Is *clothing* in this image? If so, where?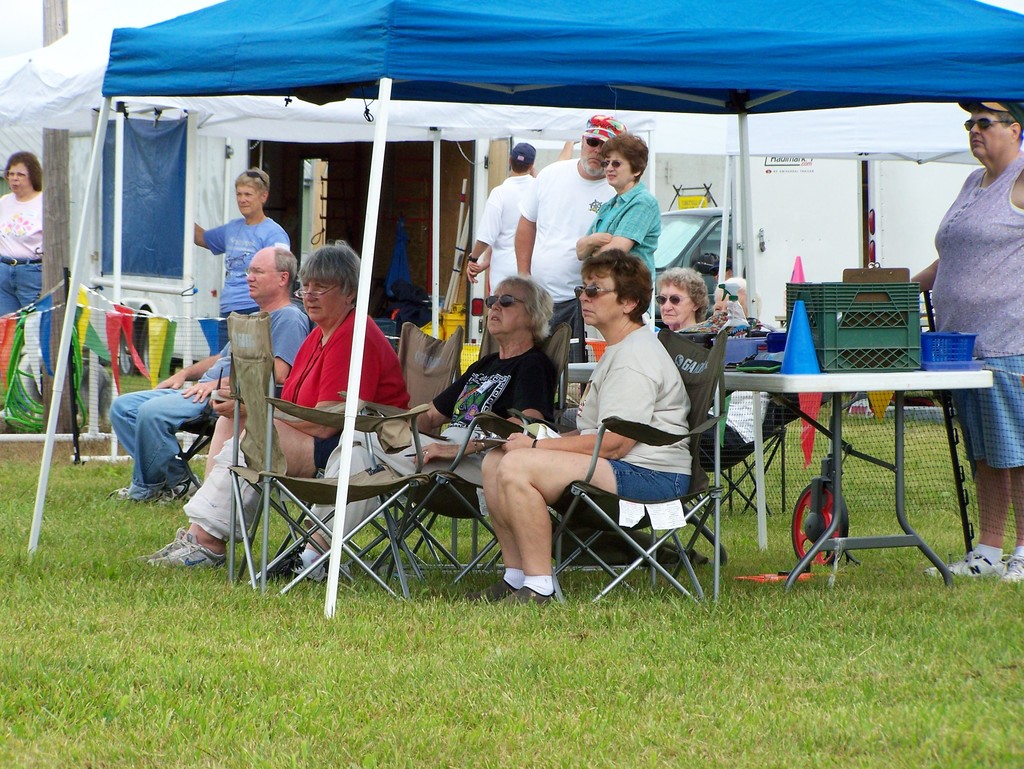
Yes, at <bbox>109, 297, 301, 495</bbox>.
